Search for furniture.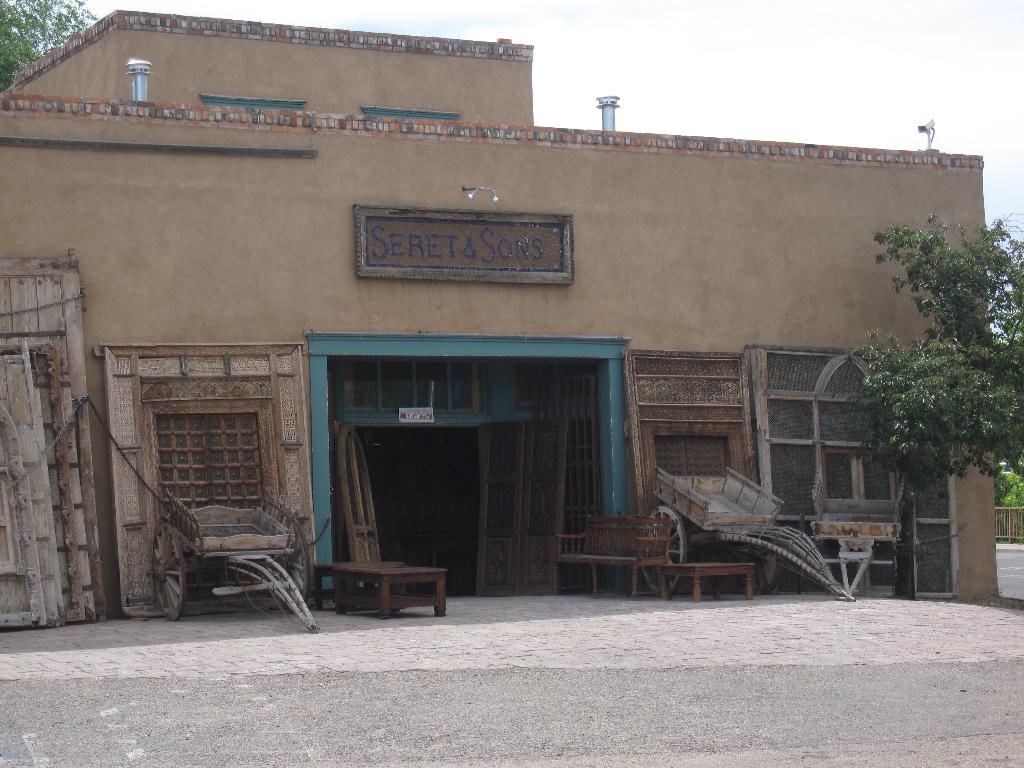
Found at detection(657, 560, 755, 604).
